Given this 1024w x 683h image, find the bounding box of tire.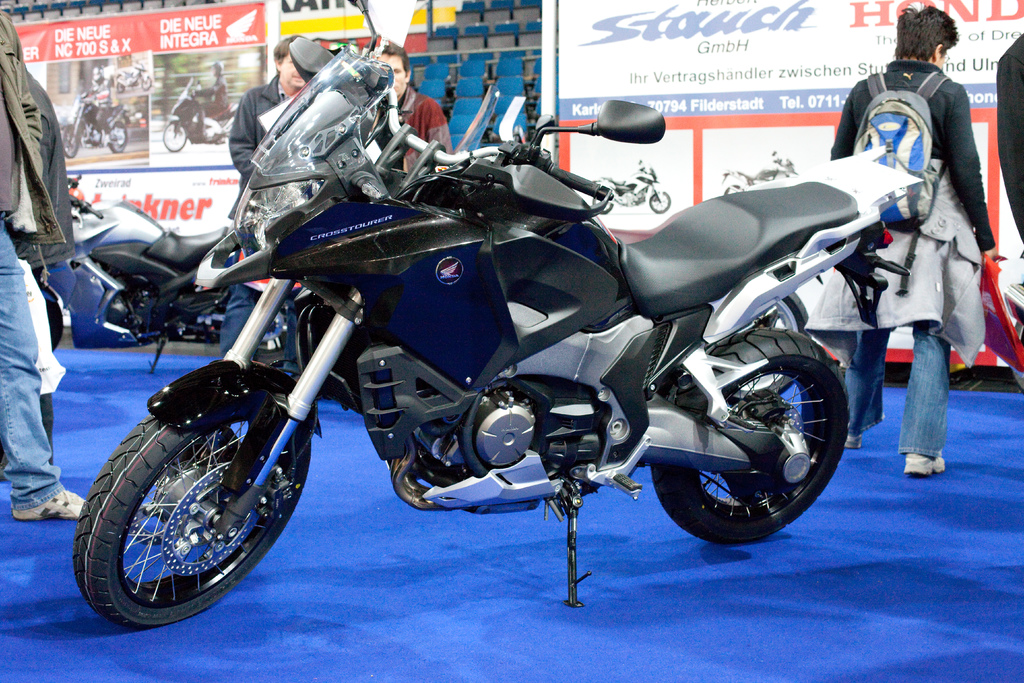
(x1=141, y1=78, x2=150, y2=91).
